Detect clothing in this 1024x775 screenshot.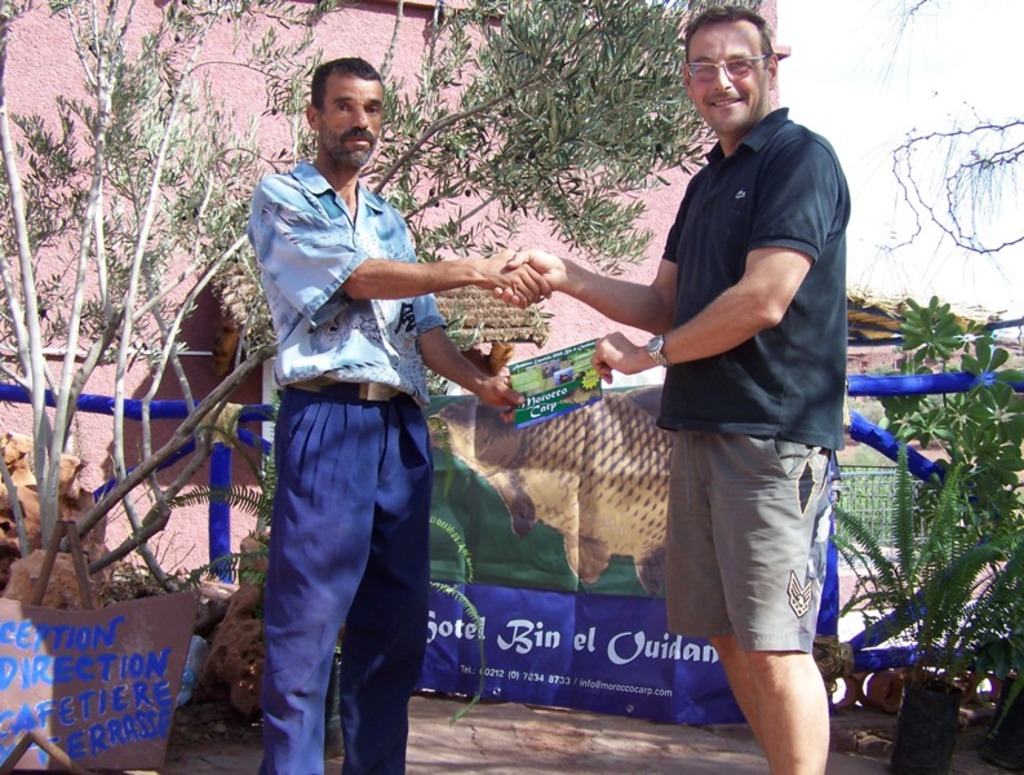
Detection: bbox=(231, 83, 460, 745).
